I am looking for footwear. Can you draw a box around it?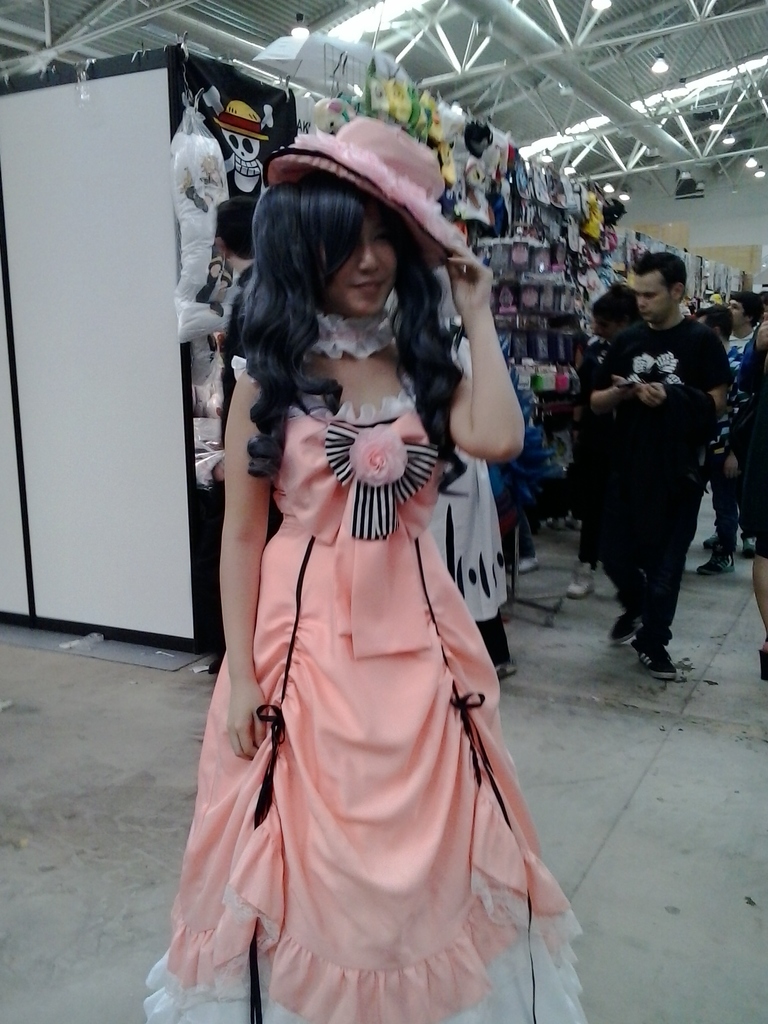
Sure, the bounding box is bbox=(486, 659, 514, 686).
